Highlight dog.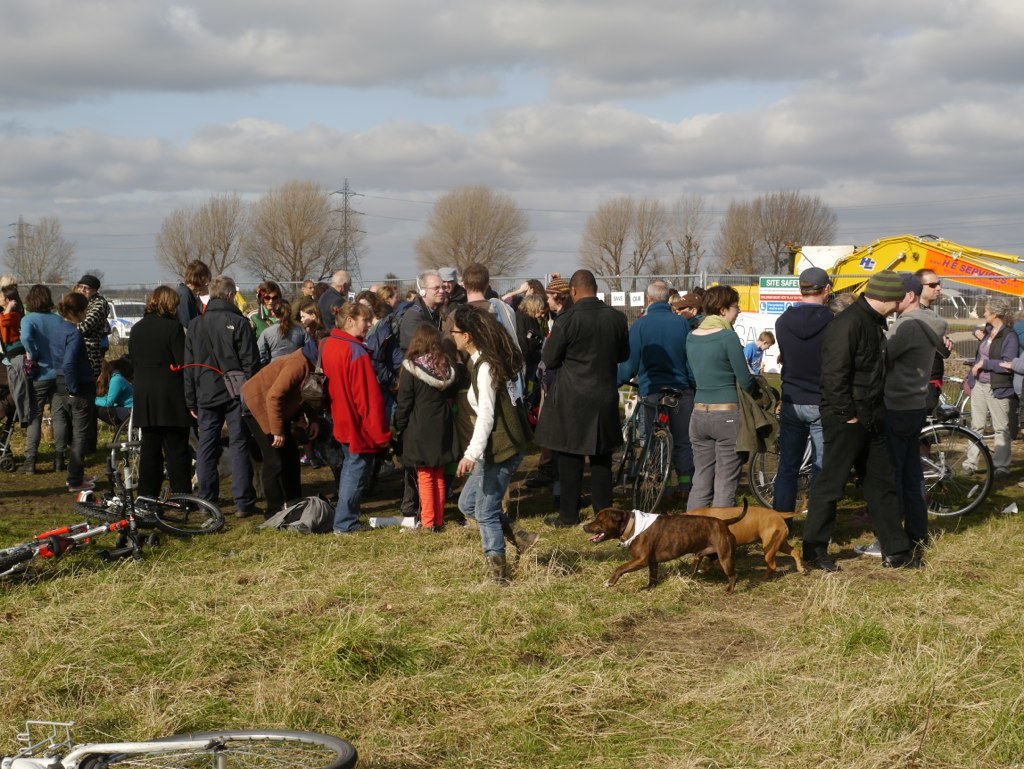
Highlighted region: {"x1": 585, "y1": 496, "x2": 752, "y2": 595}.
